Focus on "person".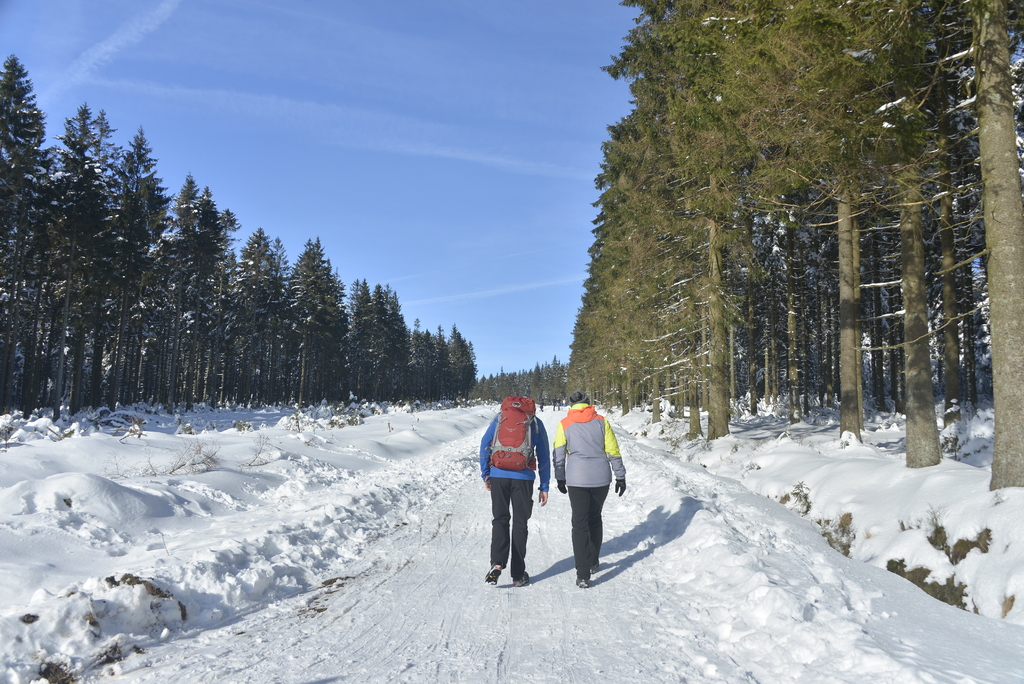
Focused at BBox(552, 390, 627, 590).
